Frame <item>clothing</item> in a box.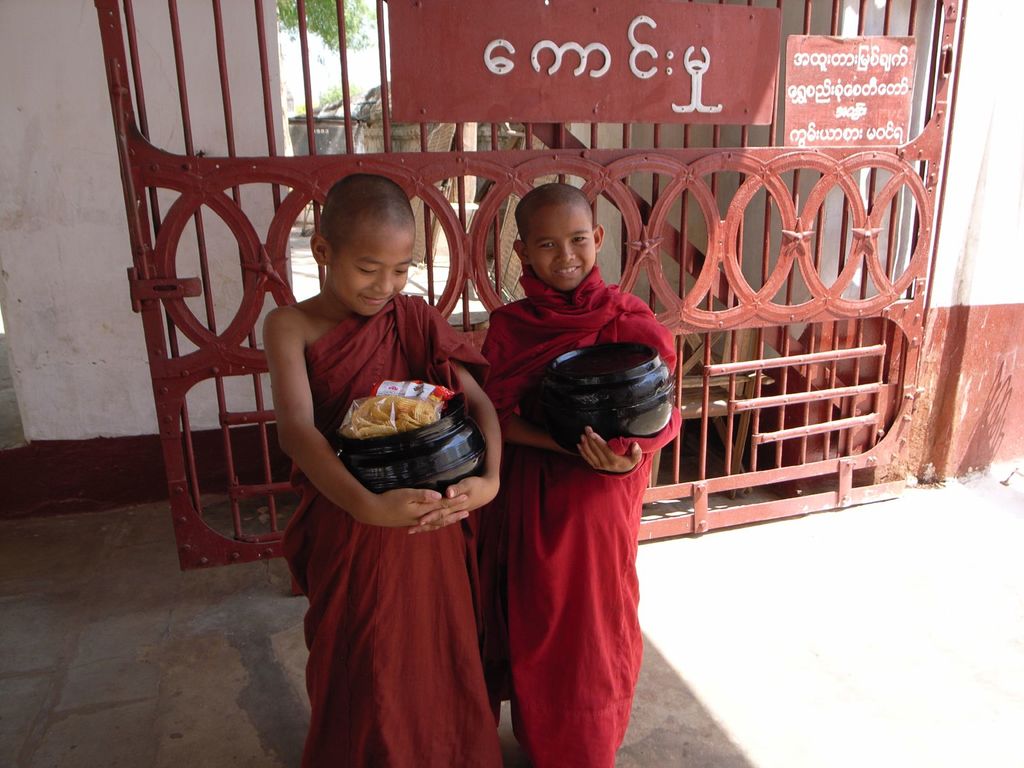
277,292,502,767.
